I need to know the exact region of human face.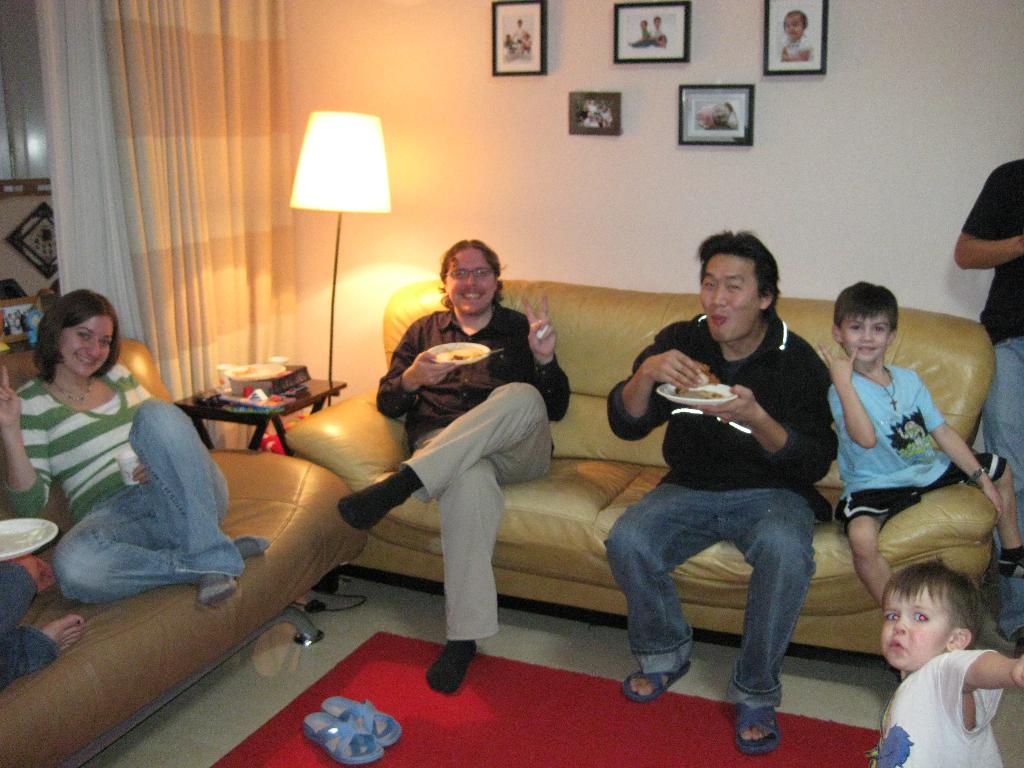
Region: x1=442 y1=245 x2=495 y2=319.
